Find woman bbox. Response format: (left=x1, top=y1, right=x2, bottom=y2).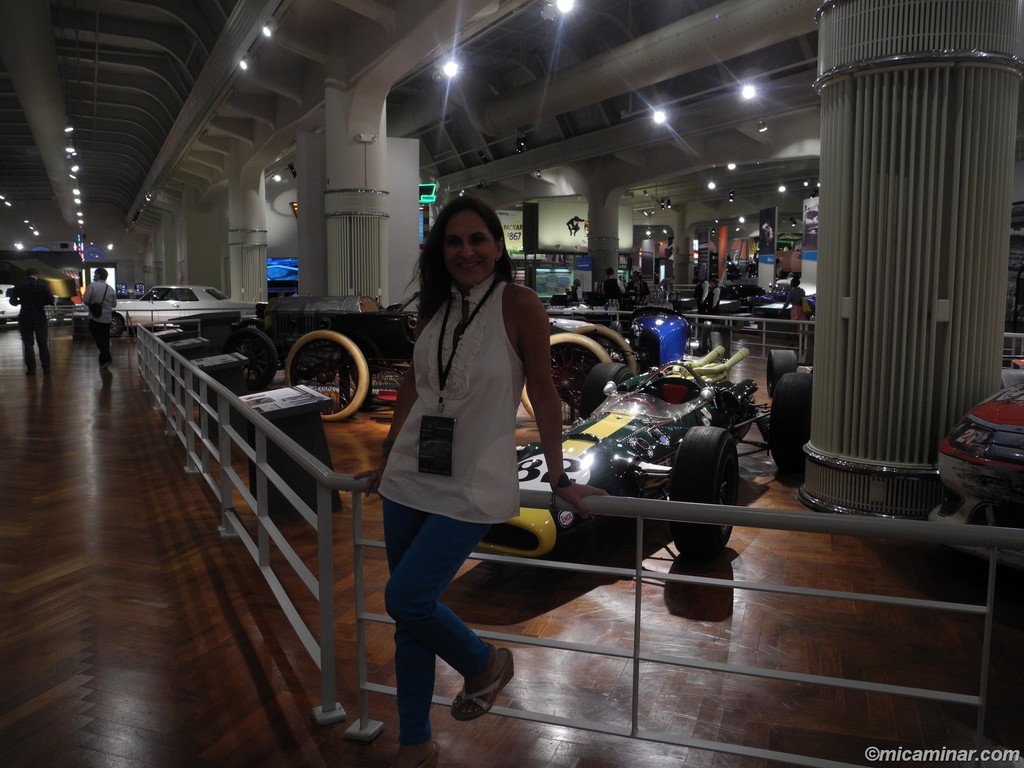
(left=354, top=196, right=610, bottom=764).
